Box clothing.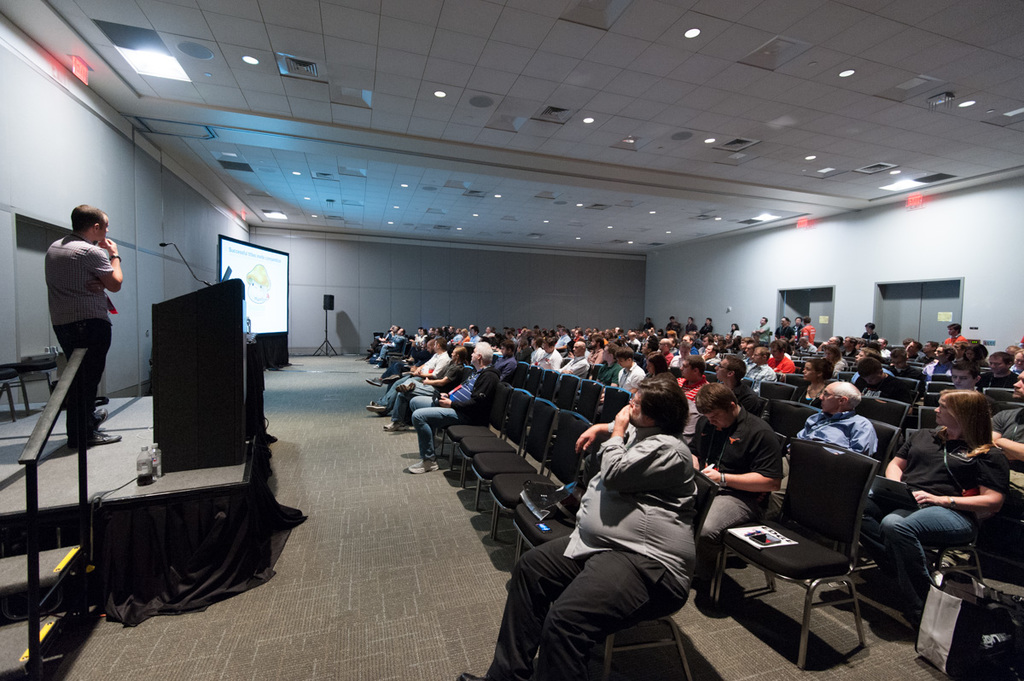
[left=943, top=335, right=963, bottom=348].
